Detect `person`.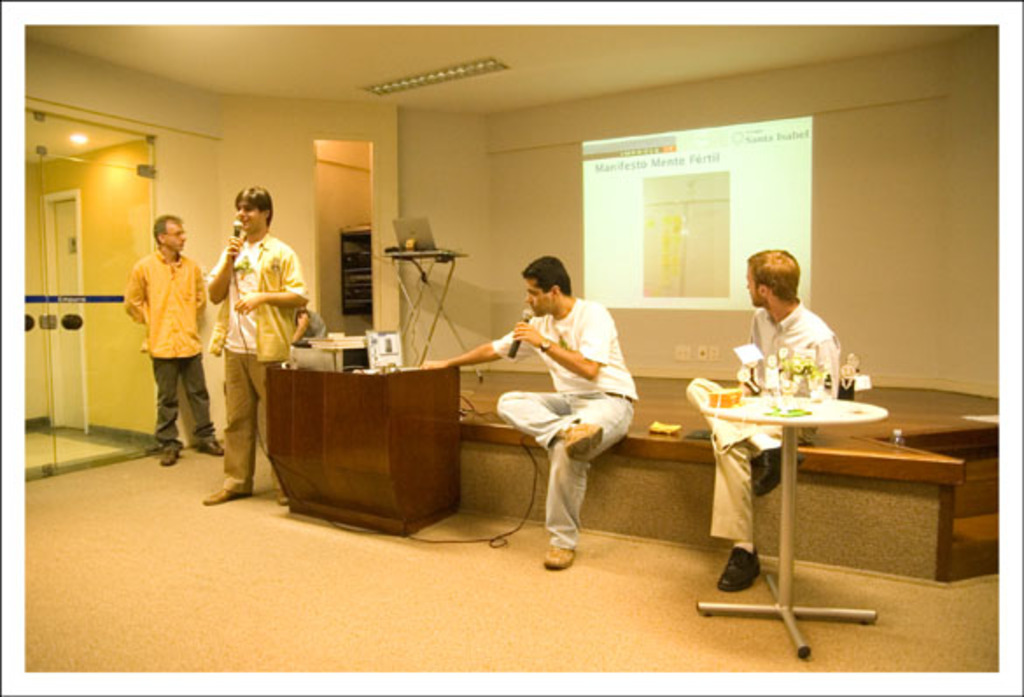
Detected at locate(411, 249, 642, 574).
